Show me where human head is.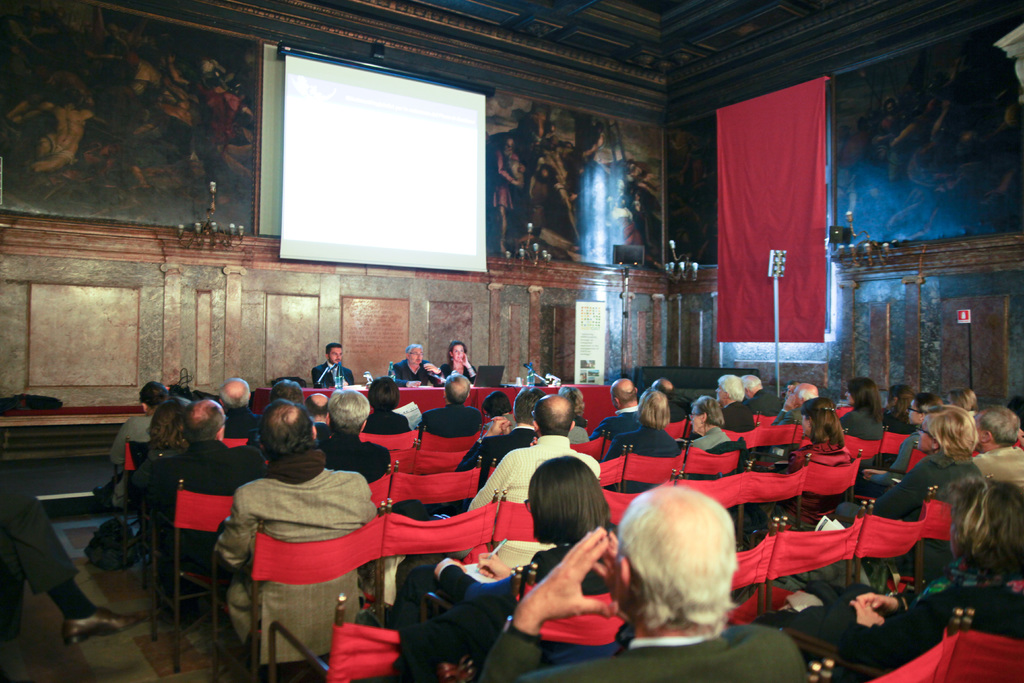
human head is at [686,395,724,436].
